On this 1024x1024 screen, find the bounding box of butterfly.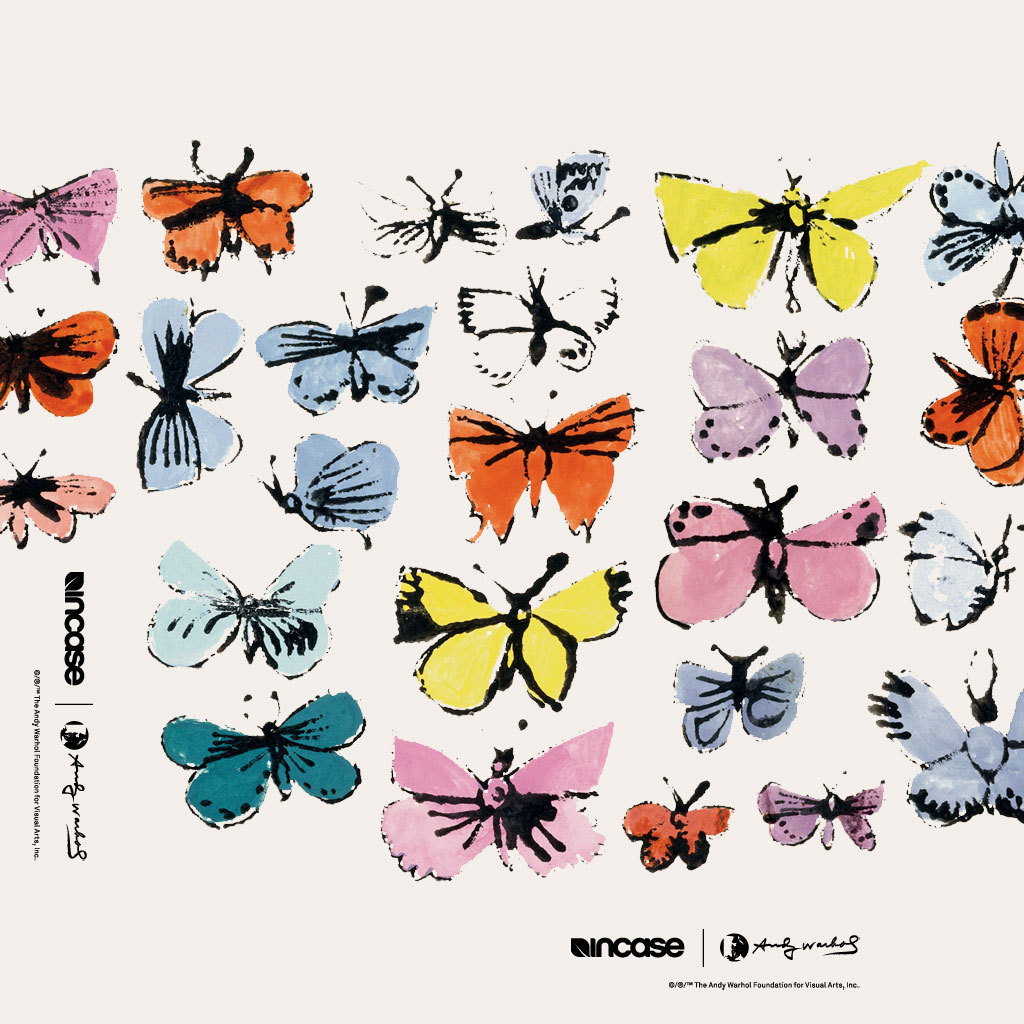
Bounding box: Rect(0, 449, 118, 549).
